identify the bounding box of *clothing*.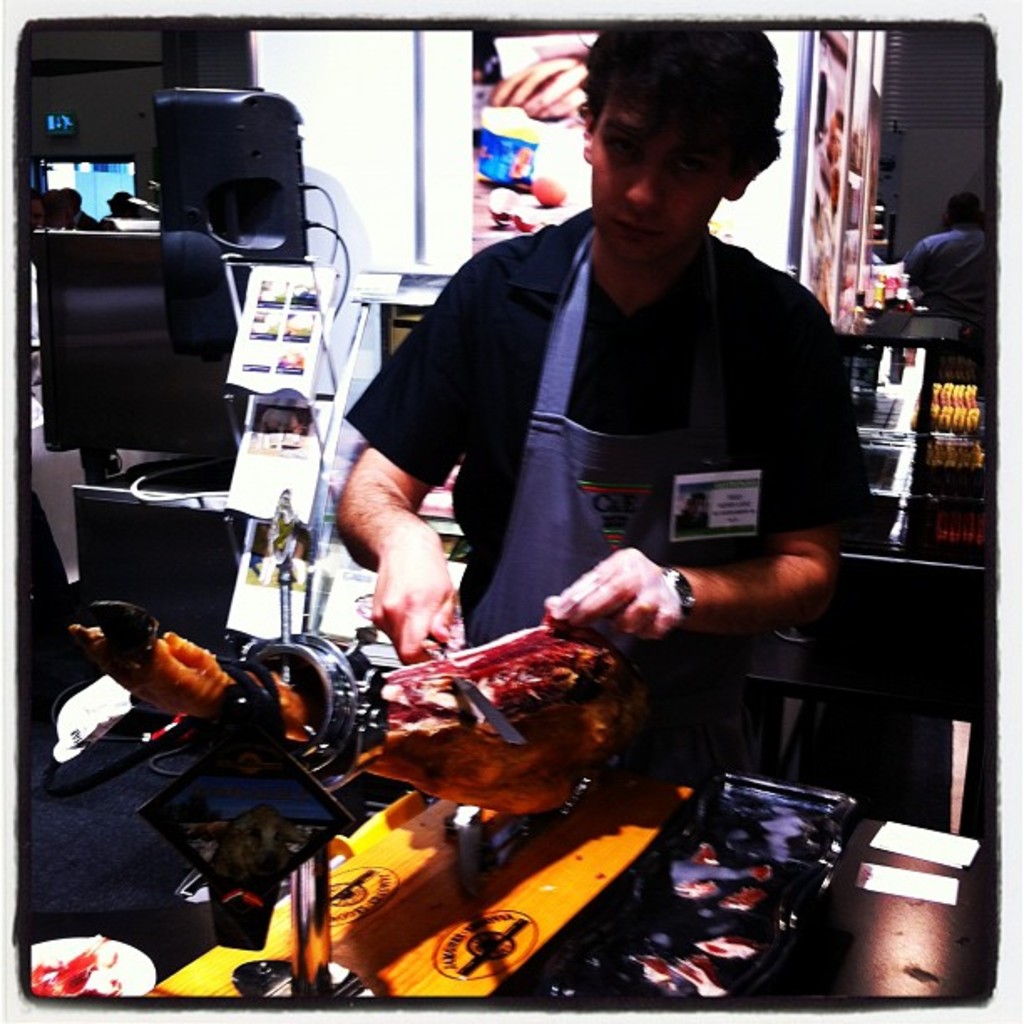
355, 202, 878, 770.
